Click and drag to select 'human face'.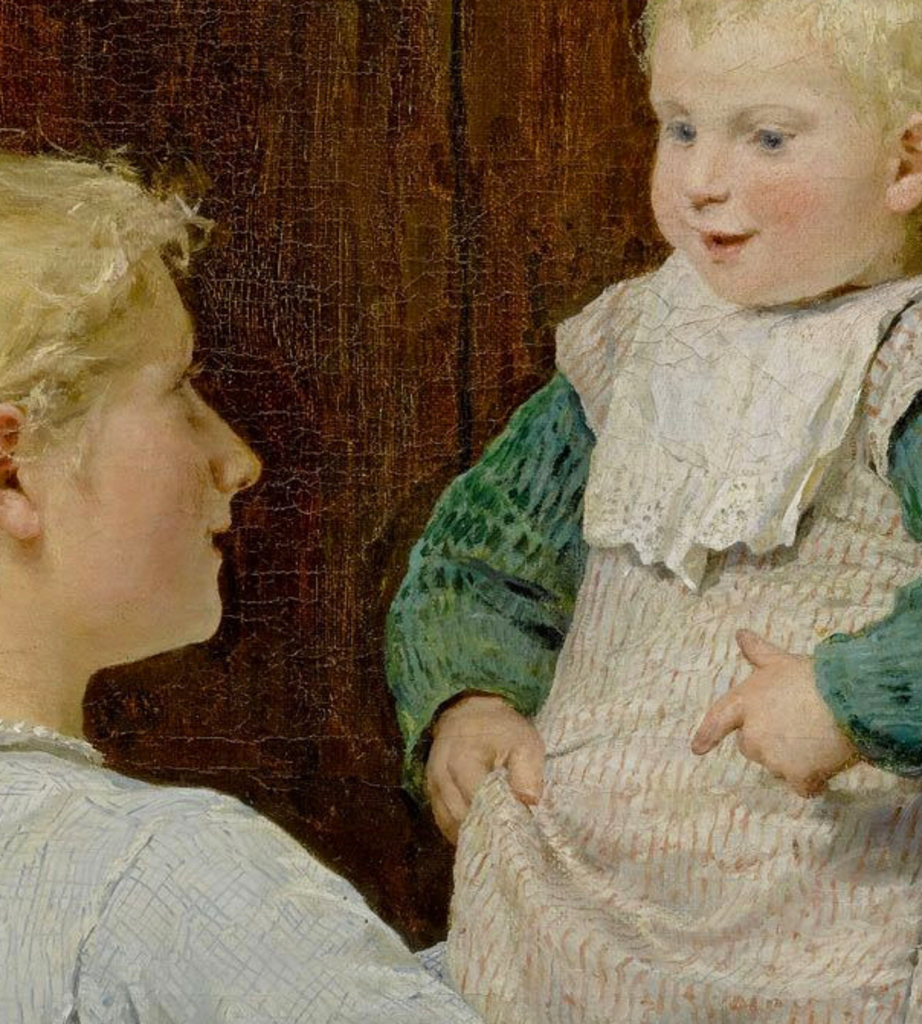
Selection: BBox(21, 253, 261, 649).
